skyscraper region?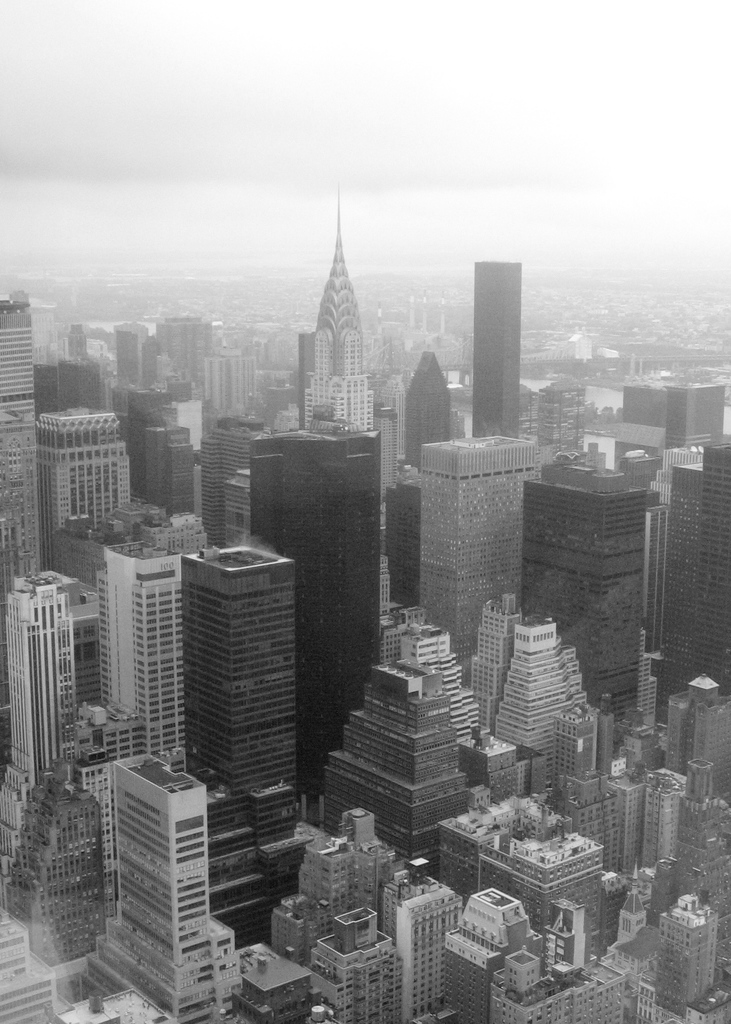
[667,436,730,732]
